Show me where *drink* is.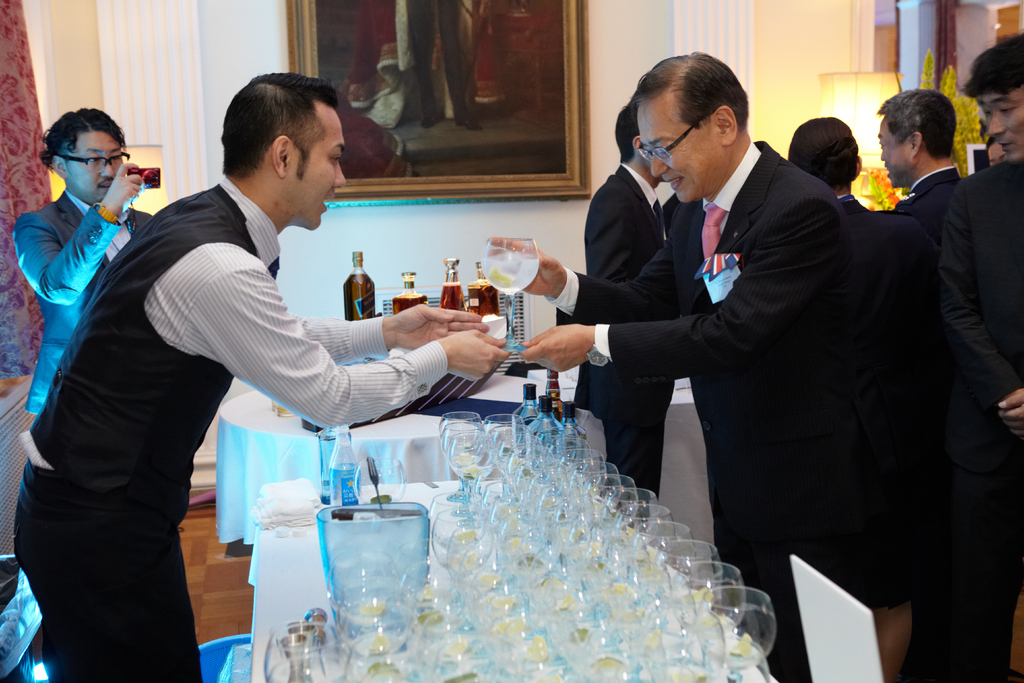
*drink* is at 544:388:561:418.
